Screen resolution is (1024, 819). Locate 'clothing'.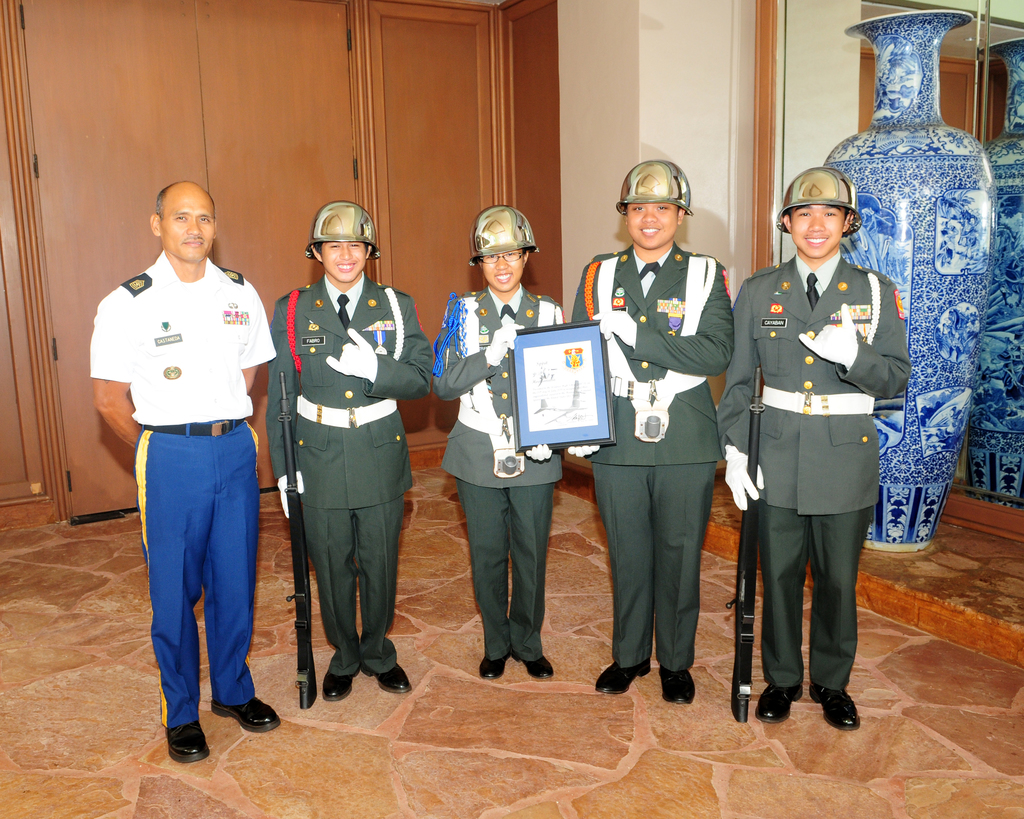
crop(731, 203, 902, 697).
